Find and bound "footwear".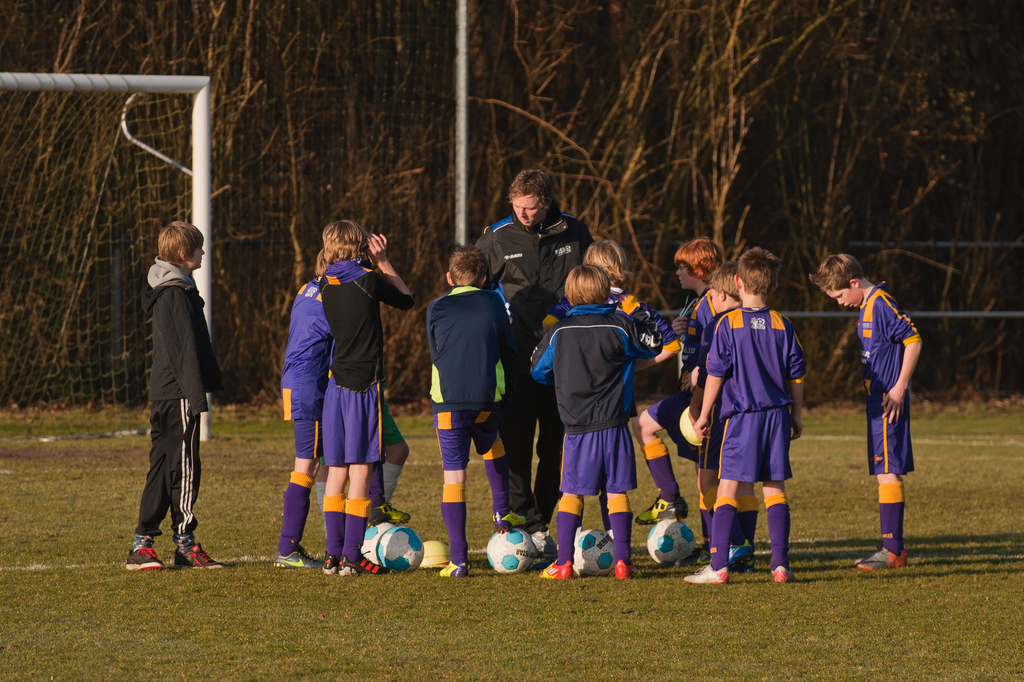
Bound: (342, 554, 391, 580).
